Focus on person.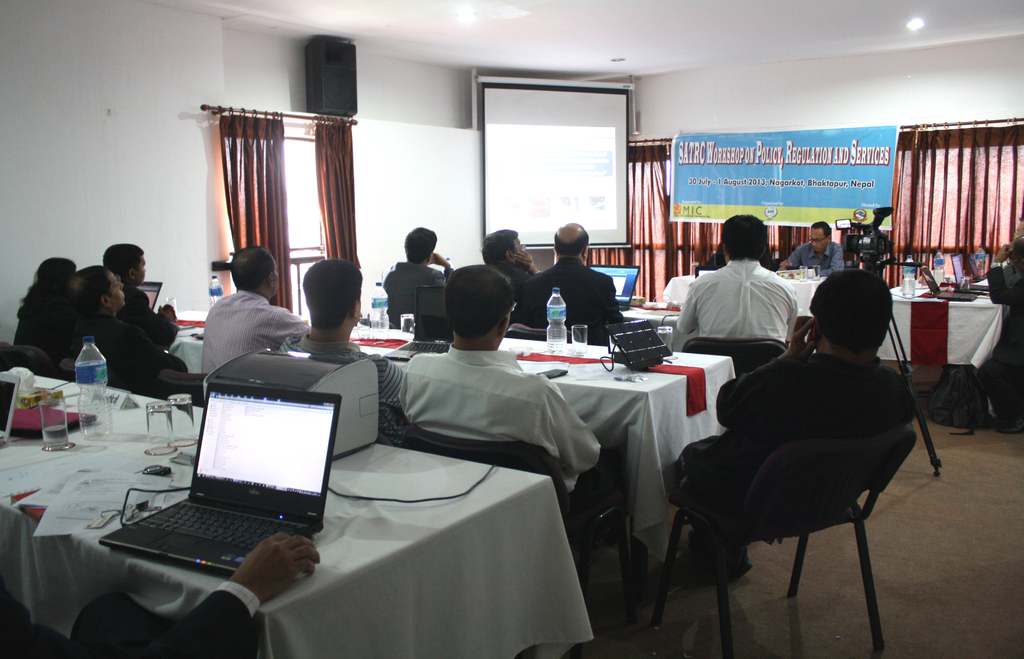
Focused at [left=202, top=243, right=311, bottom=375].
